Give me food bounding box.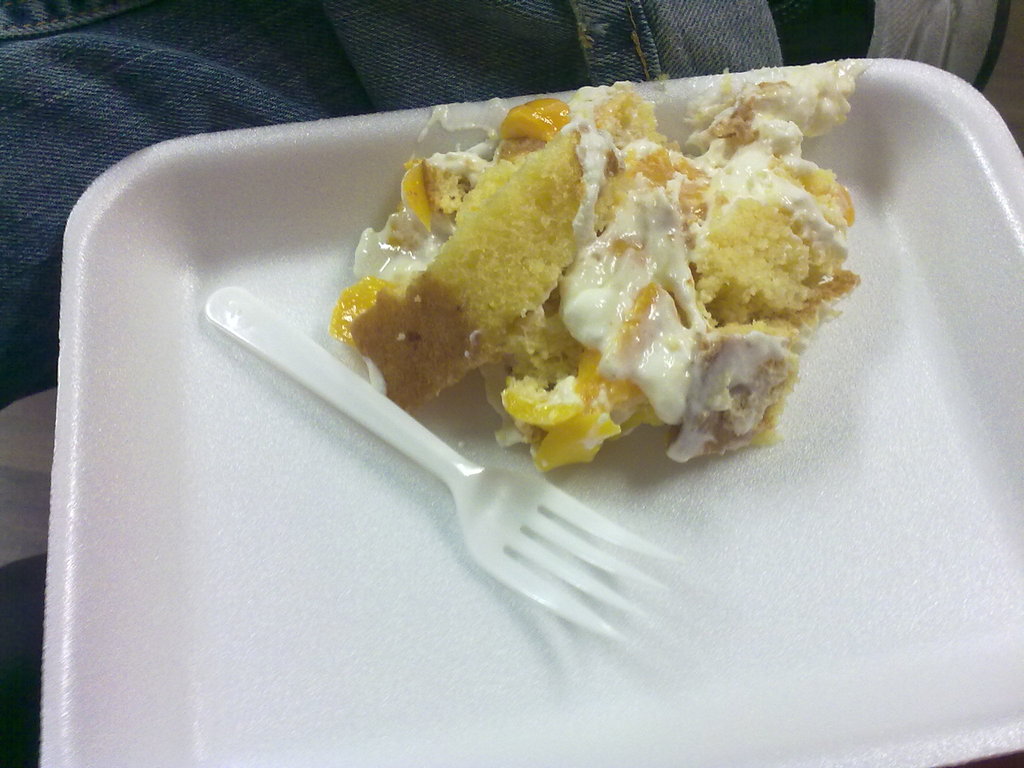
[326, 61, 867, 470].
